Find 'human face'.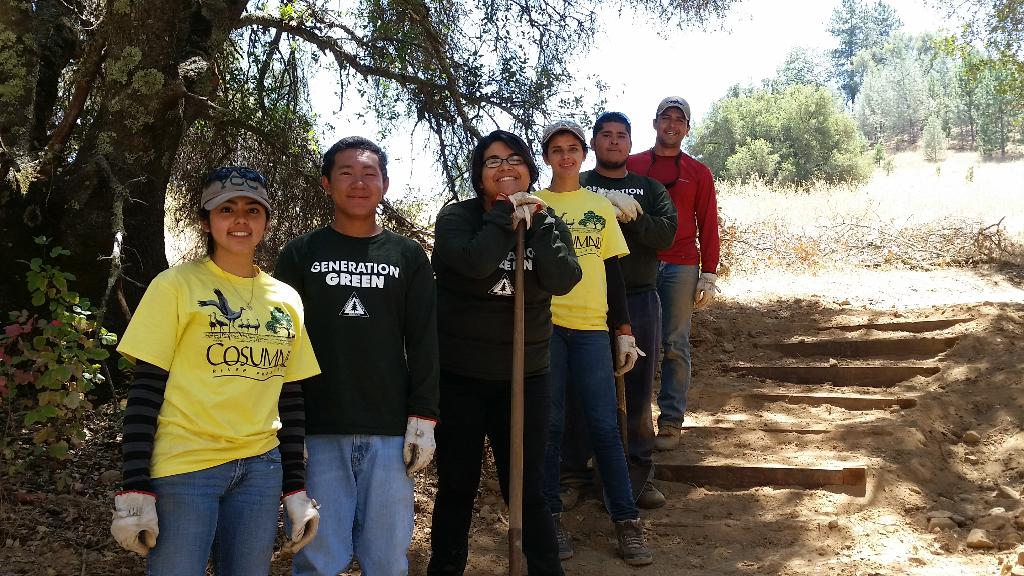
bbox=[547, 133, 587, 174].
